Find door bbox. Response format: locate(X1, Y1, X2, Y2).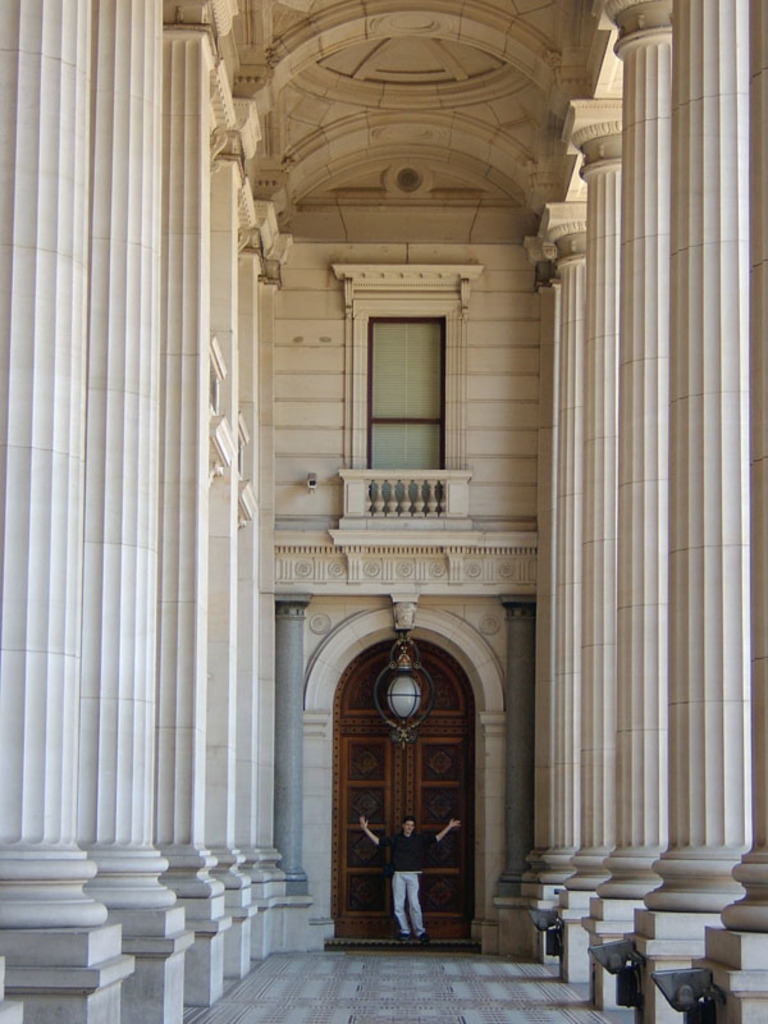
locate(337, 646, 477, 929).
